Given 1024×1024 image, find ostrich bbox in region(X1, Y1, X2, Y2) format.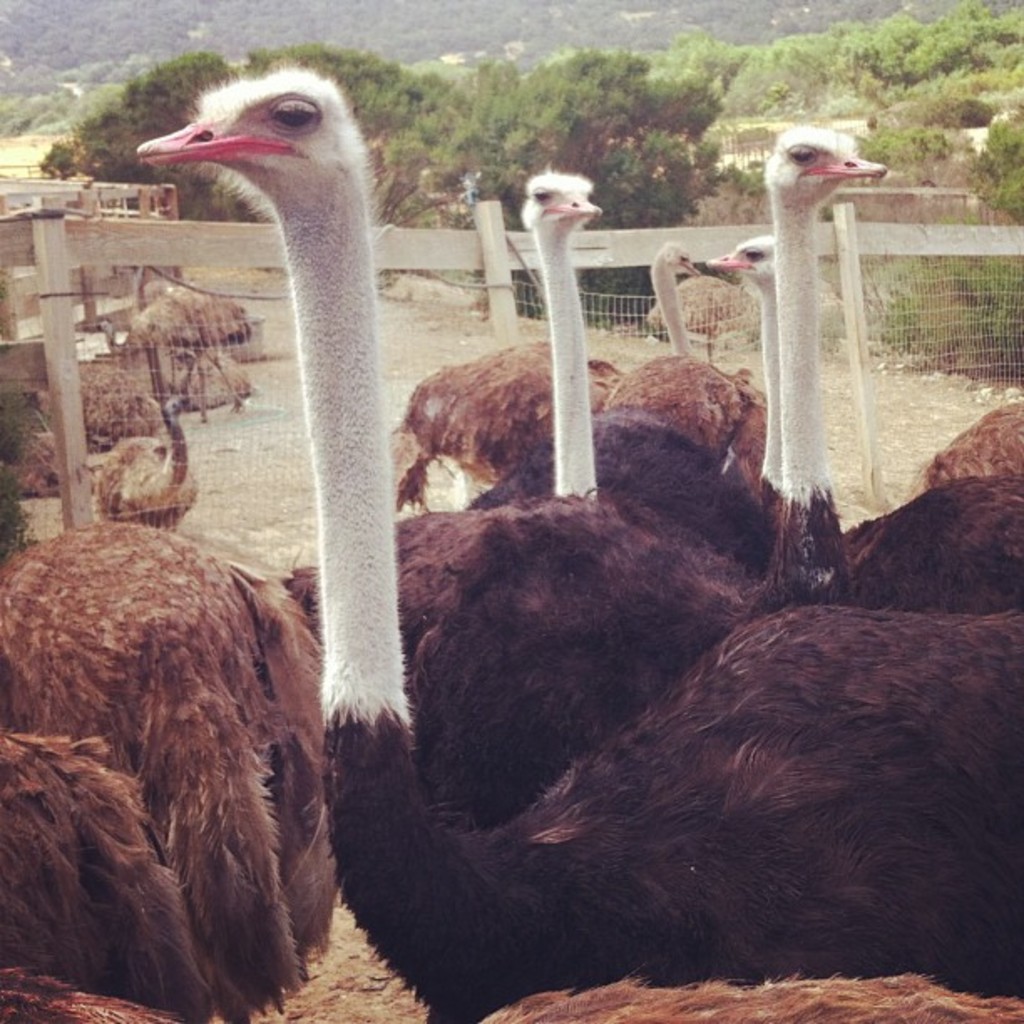
region(599, 239, 765, 472).
